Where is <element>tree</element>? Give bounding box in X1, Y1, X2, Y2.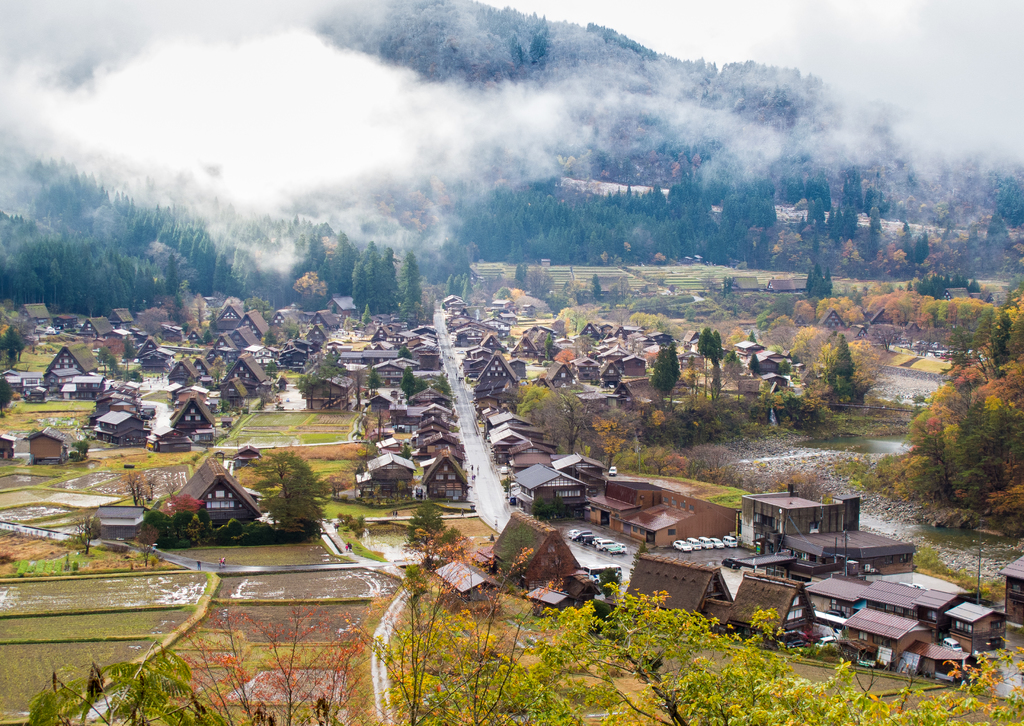
915, 273, 982, 296.
